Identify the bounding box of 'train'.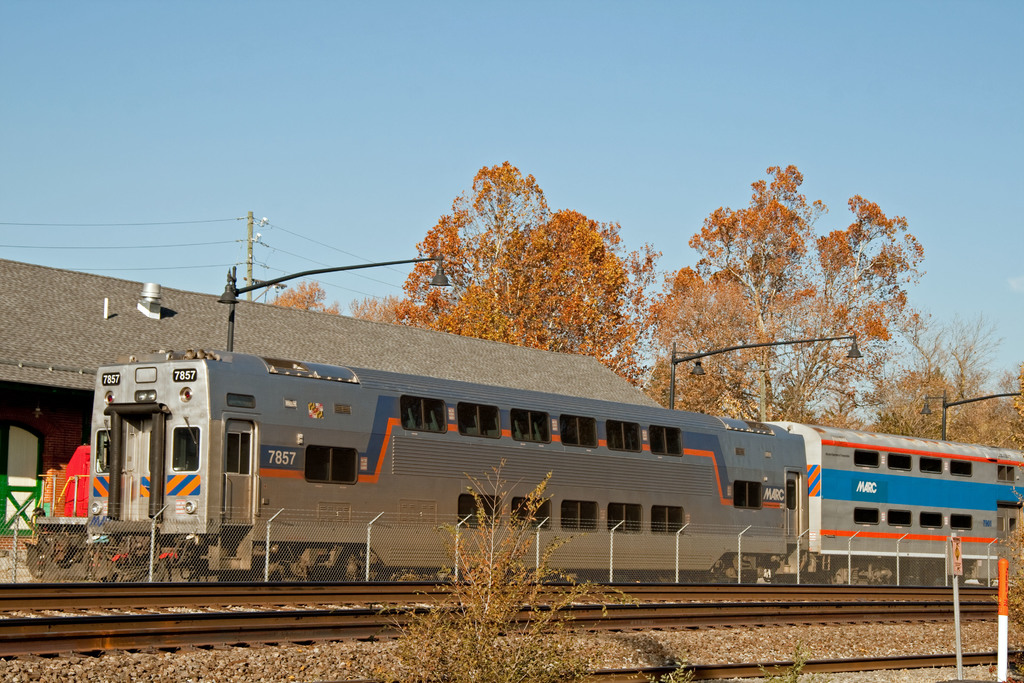
23 348 1023 587.
